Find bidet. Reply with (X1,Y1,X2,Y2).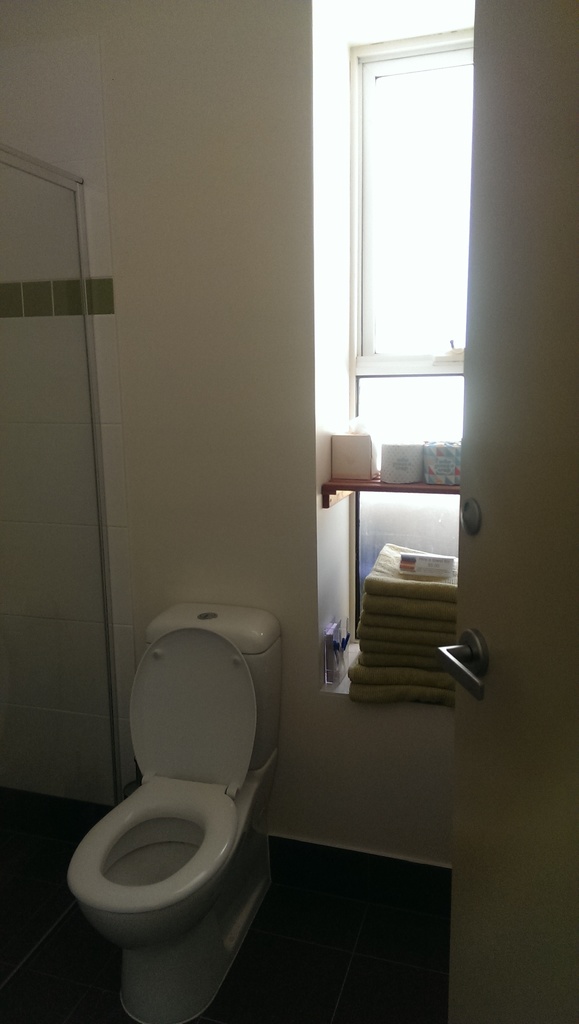
(59,778,257,1023).
